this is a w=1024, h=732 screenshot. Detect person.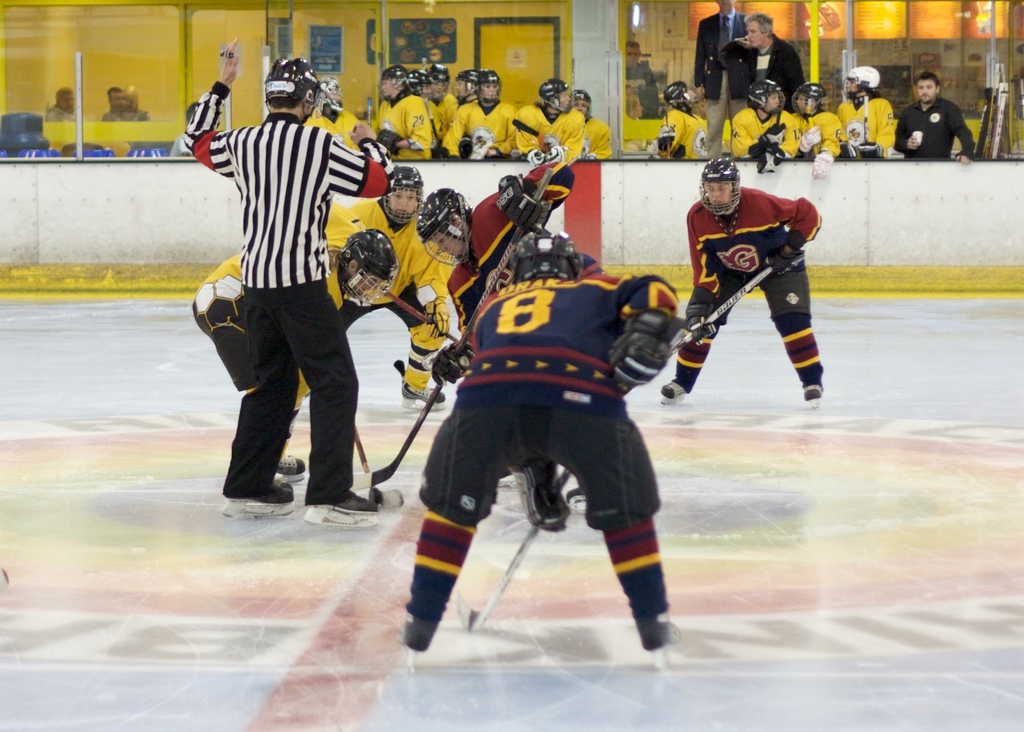
select_region(834, 66, 895, 158).
